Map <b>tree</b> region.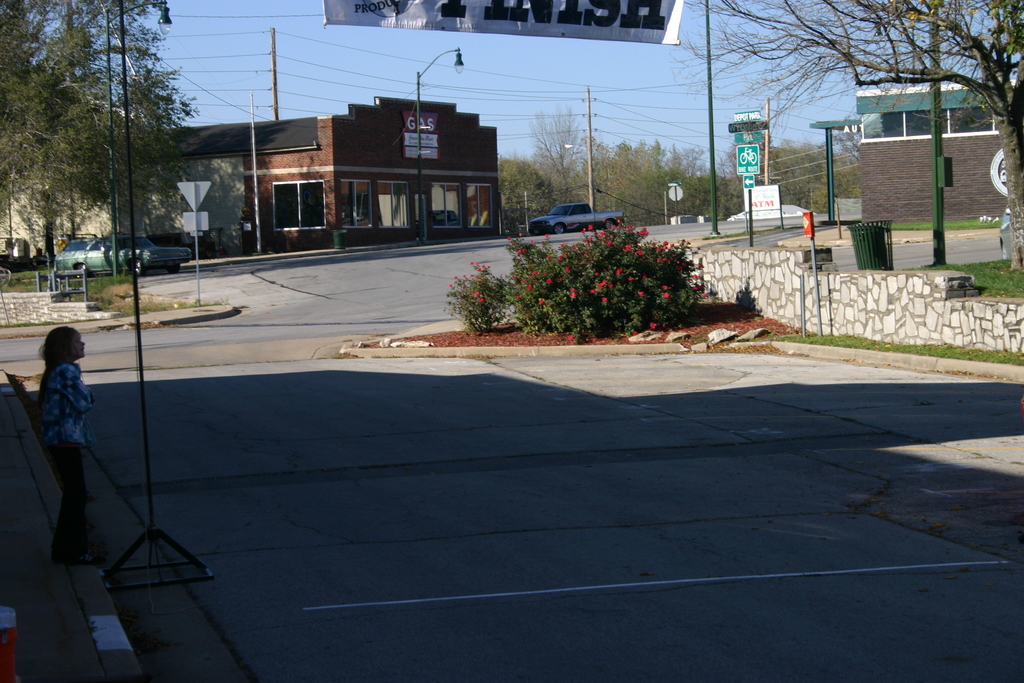
Mapped to bbox=[0, 0, 205, 272].
